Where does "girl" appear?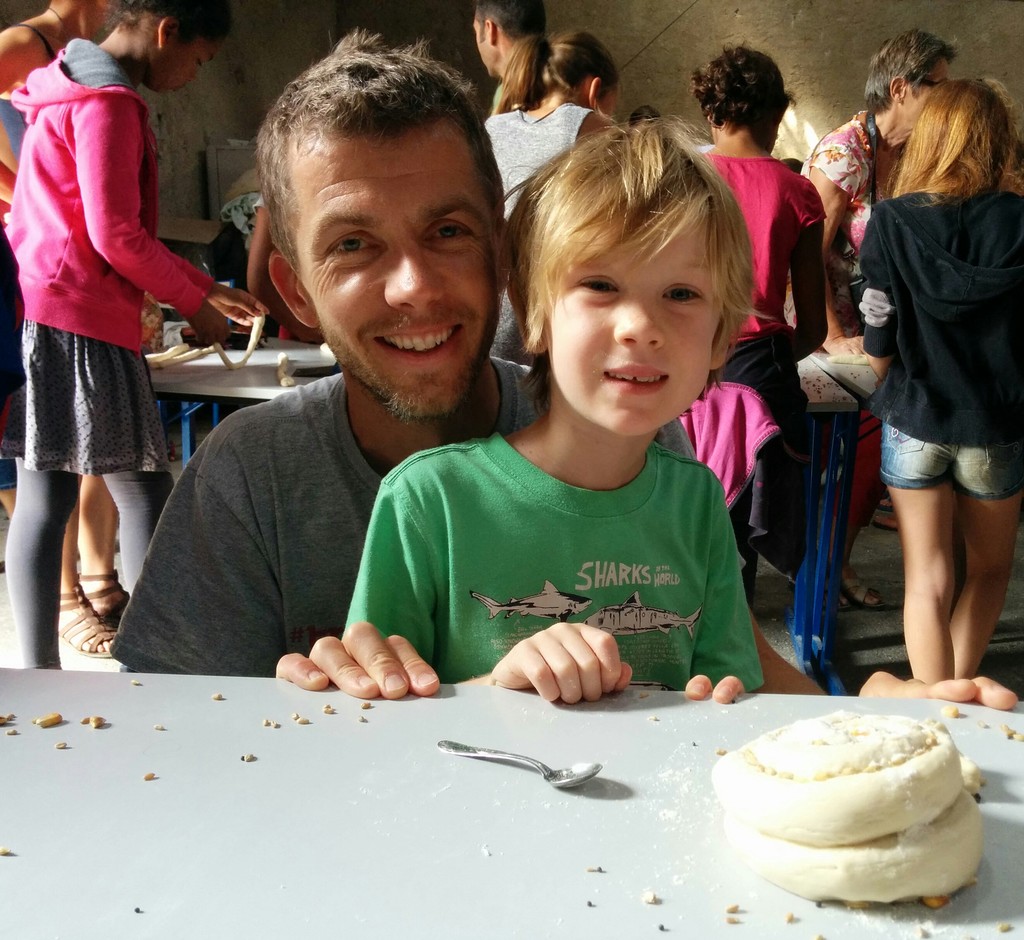
Appears at {"x1": 3, "y1": 0, "x2": 273, "y2": 671}.
